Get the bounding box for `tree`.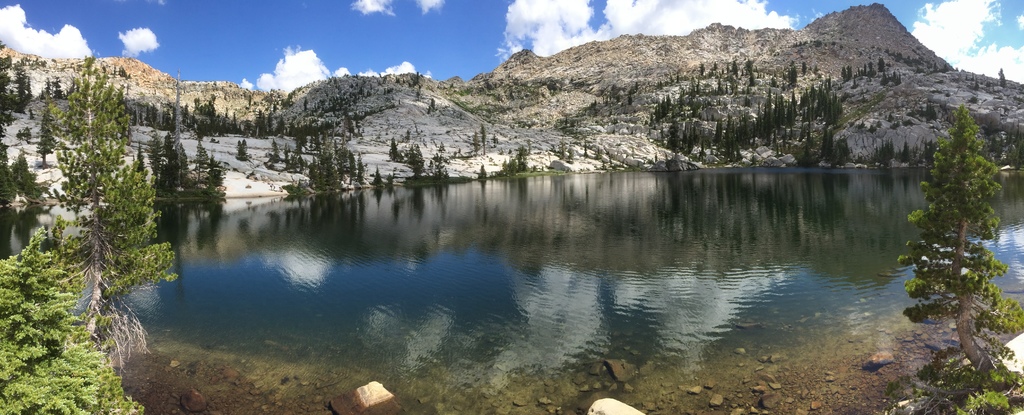
91/149/182/308.
